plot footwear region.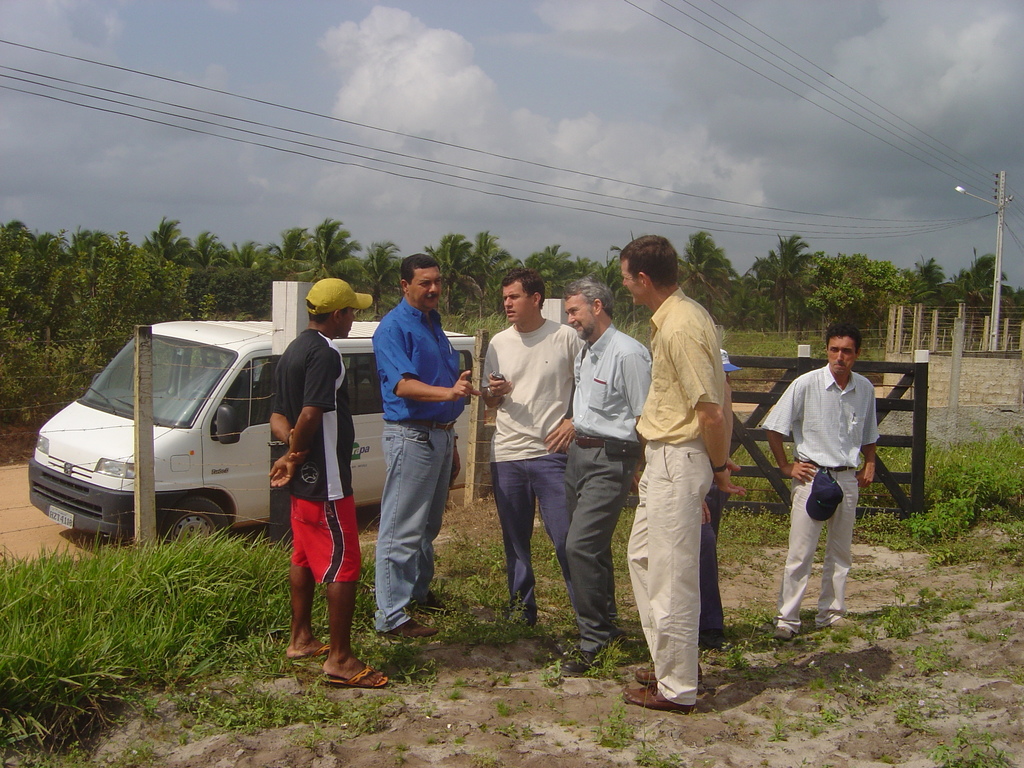
Plotted at [left=625, top=680, right=692, bottom=724].
